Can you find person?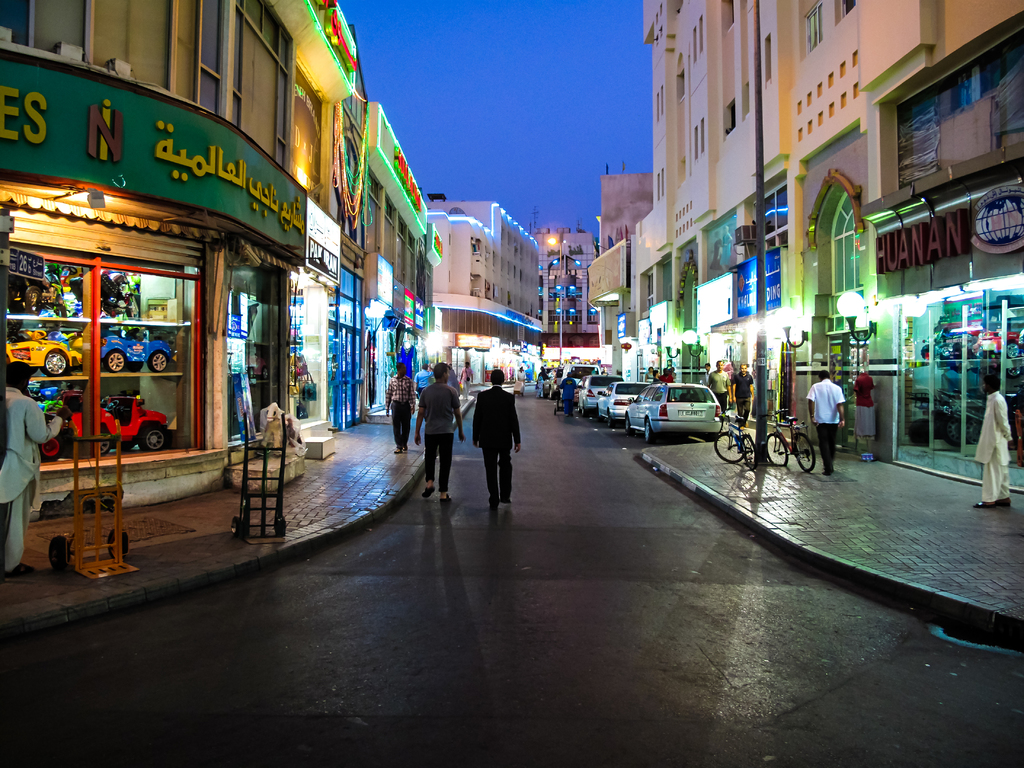
Yes, bounding box: l=457, t=360, r=472, b=400.
